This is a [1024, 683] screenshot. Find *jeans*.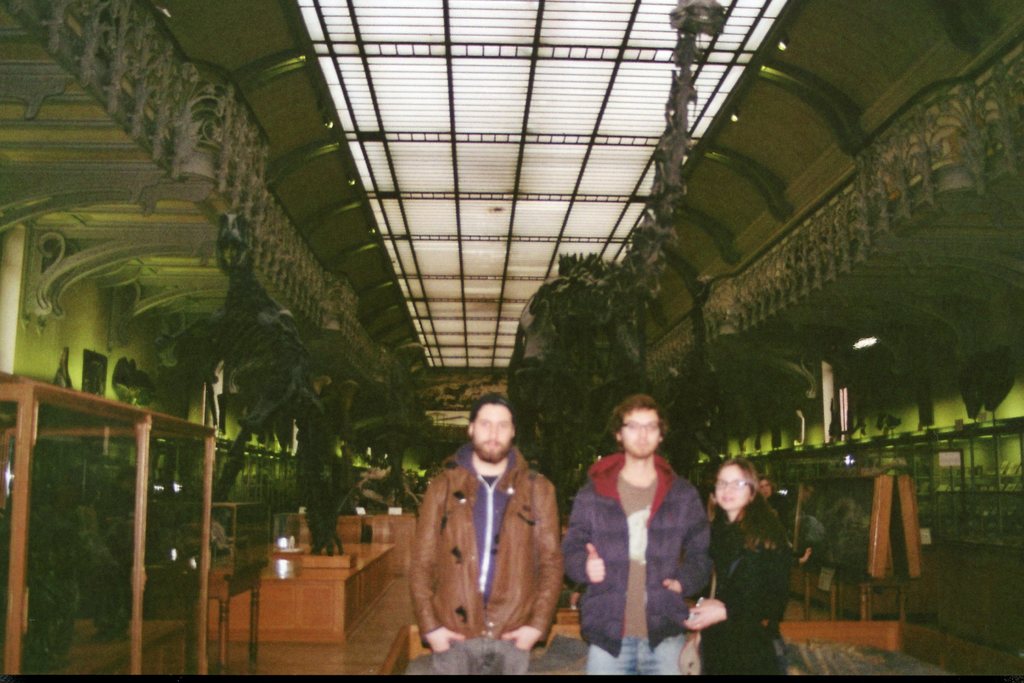
Bounding box: detection(582, 631, 692, 679).
